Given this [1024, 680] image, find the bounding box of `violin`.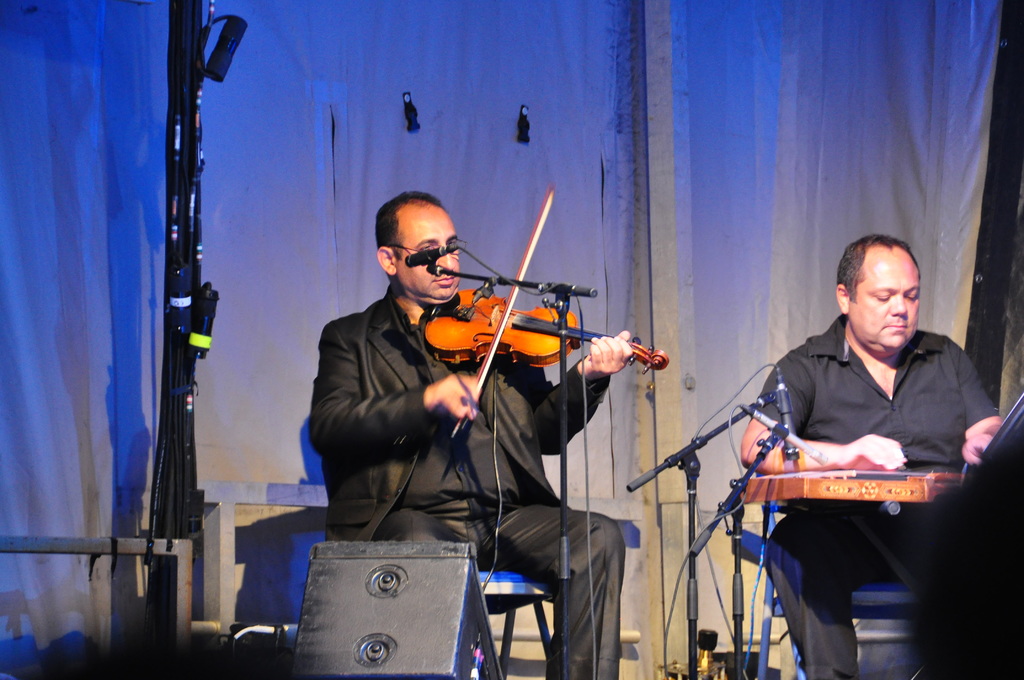
pyautogui.locateOnScreen(416, 179, 669, 440).
